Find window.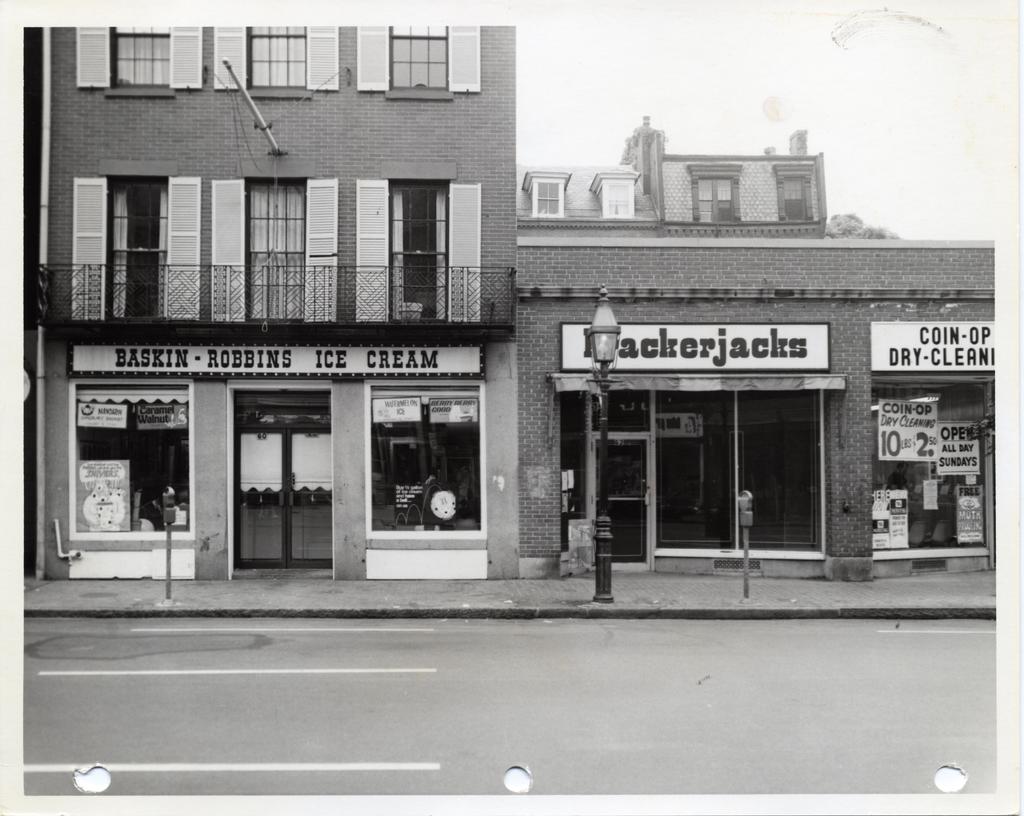
Rect(353, 23, 481, 94).
